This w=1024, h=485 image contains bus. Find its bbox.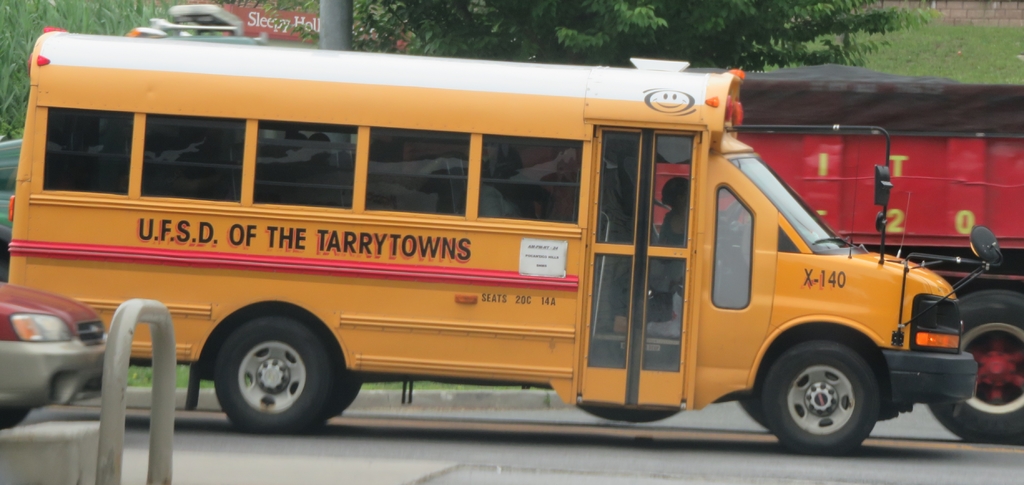
[x1=0, y1=26, x2=1009, y2=463].
